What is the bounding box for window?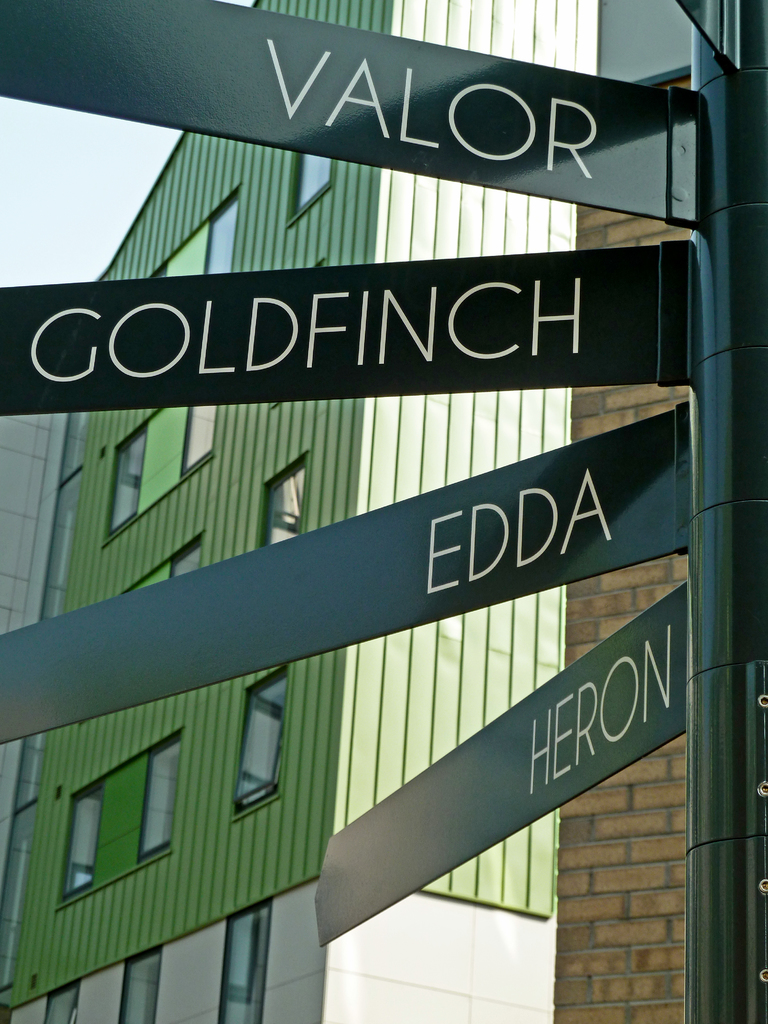
[100, 406, 219, 543].
